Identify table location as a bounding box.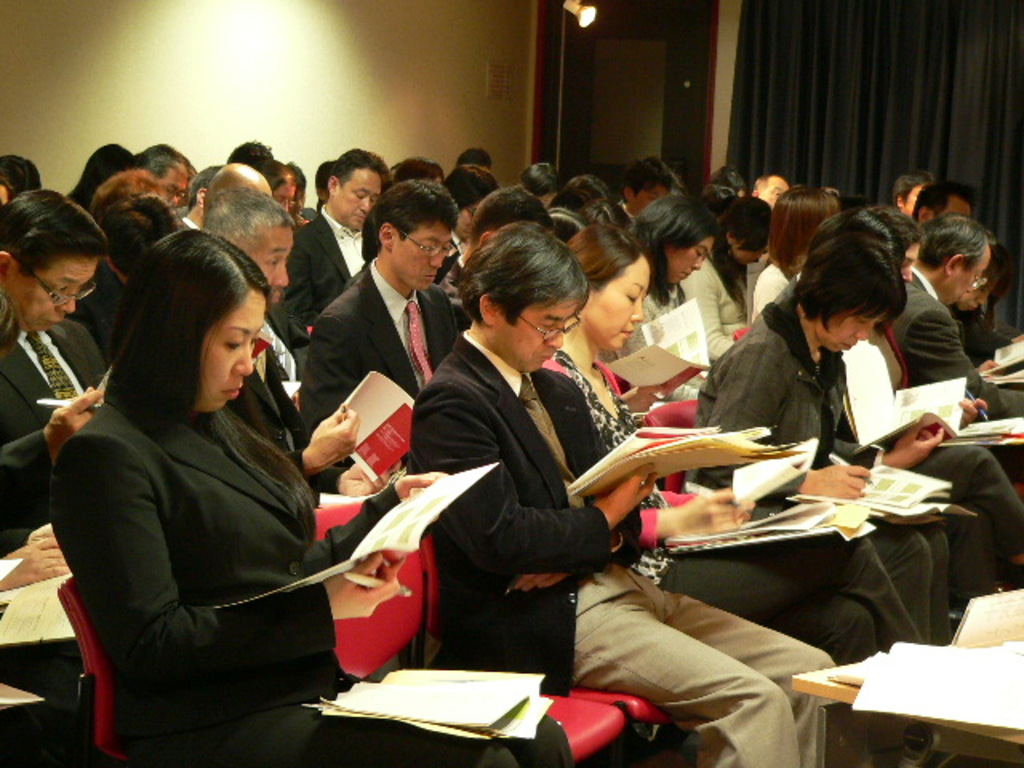
region(792, 632, 1022, 766).
